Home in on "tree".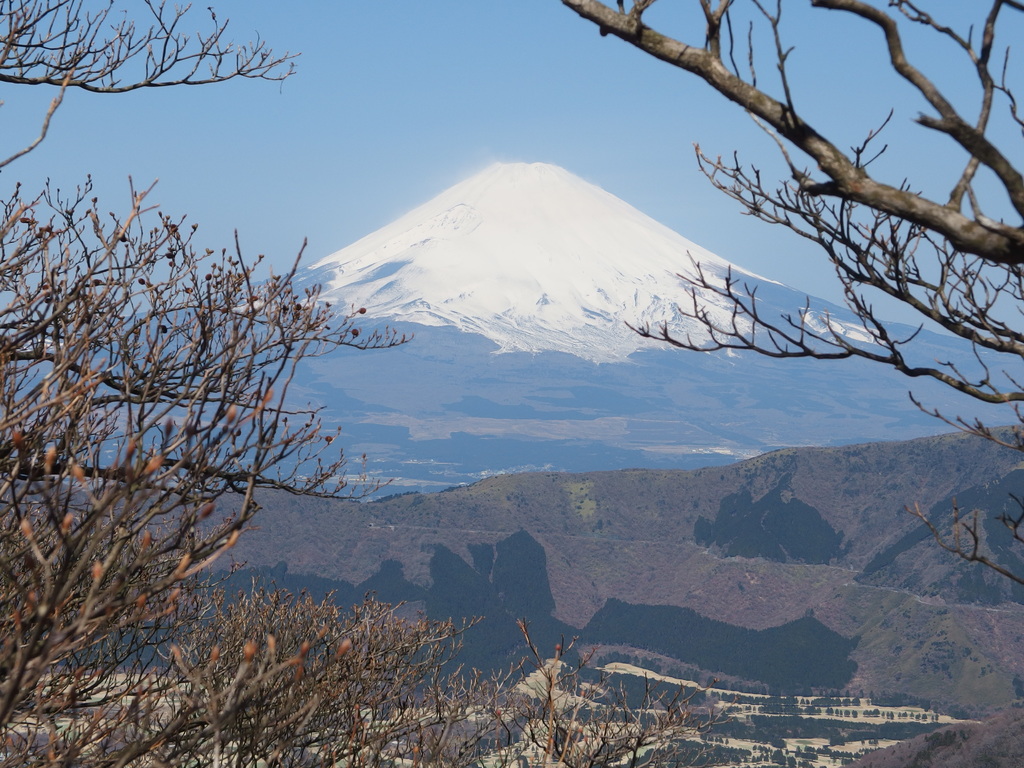
Homed in at (0,0,733,767).
